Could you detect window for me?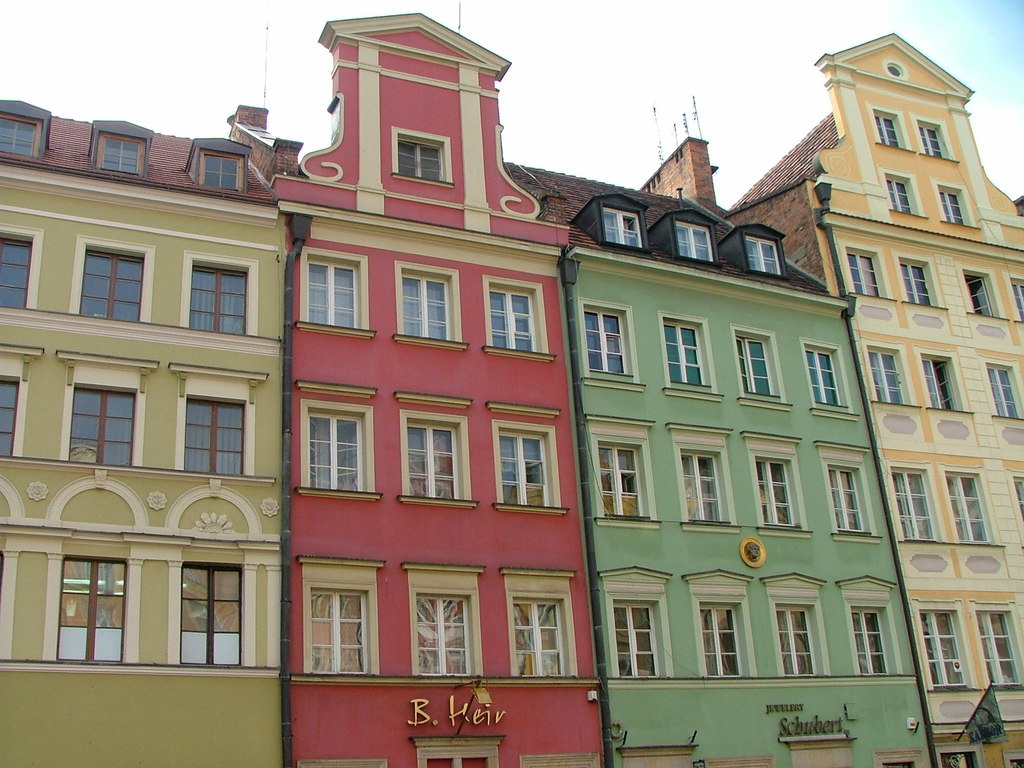
Detection result: 695,585,771,684.
